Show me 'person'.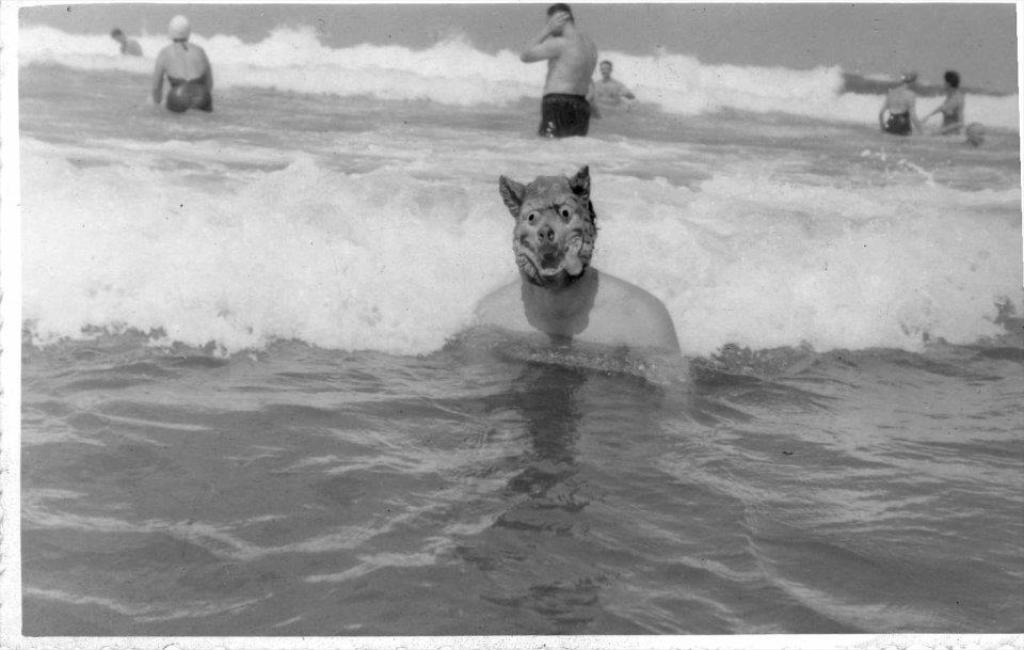
'person' is here: region(586, 62, 634, 105).
